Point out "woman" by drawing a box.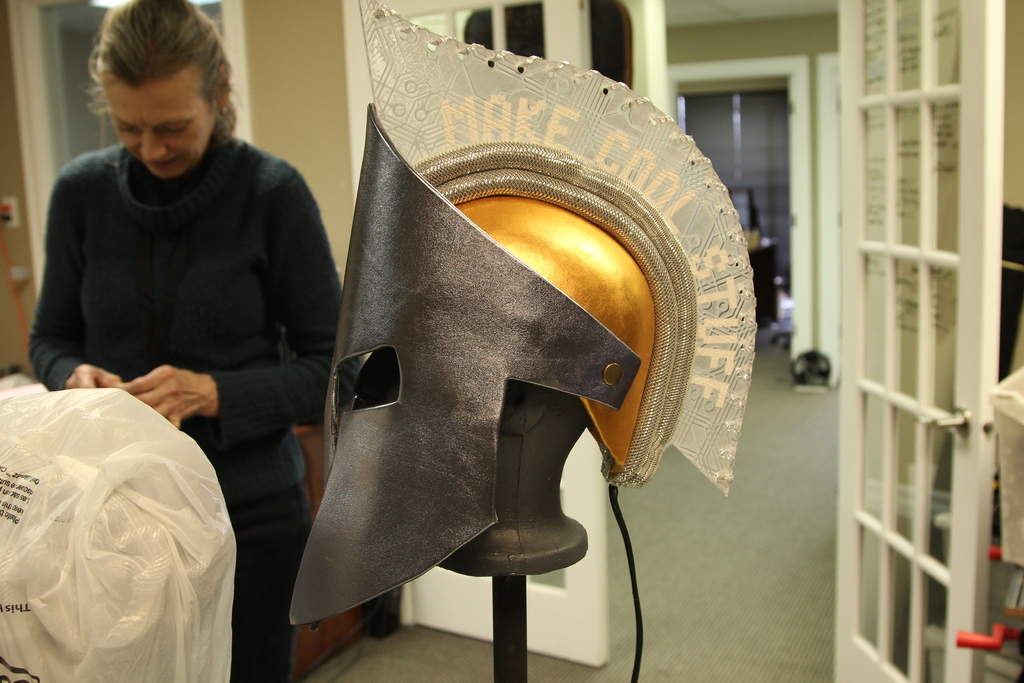
pyautogui.locateOnScreen(22, 9, 338, 566).
